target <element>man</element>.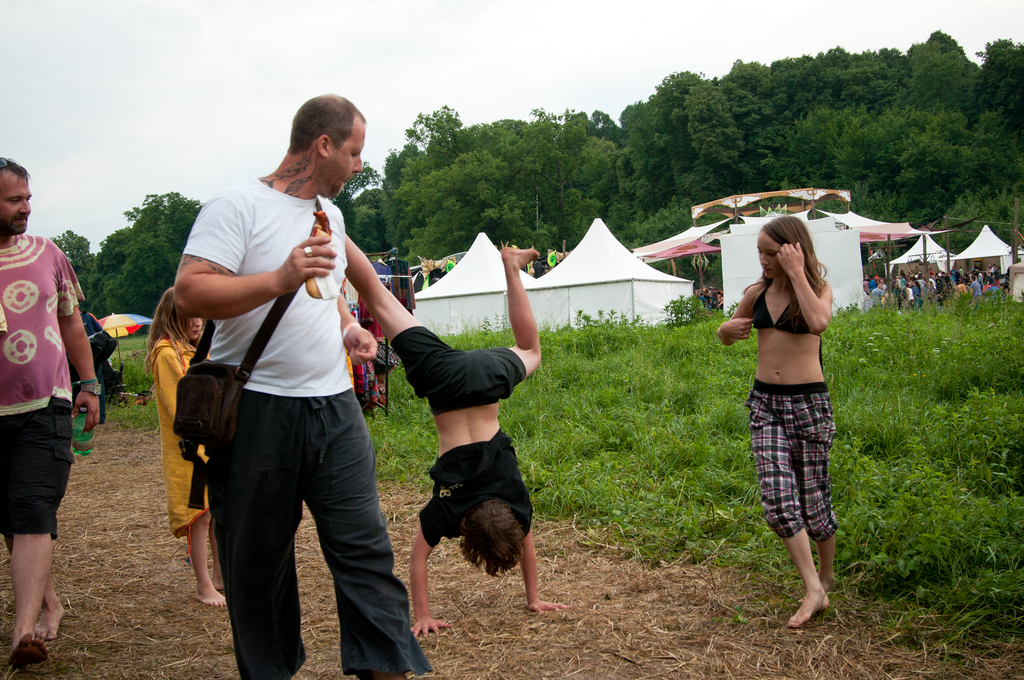
Target region: BBox(993, 263, 1000, 279).
